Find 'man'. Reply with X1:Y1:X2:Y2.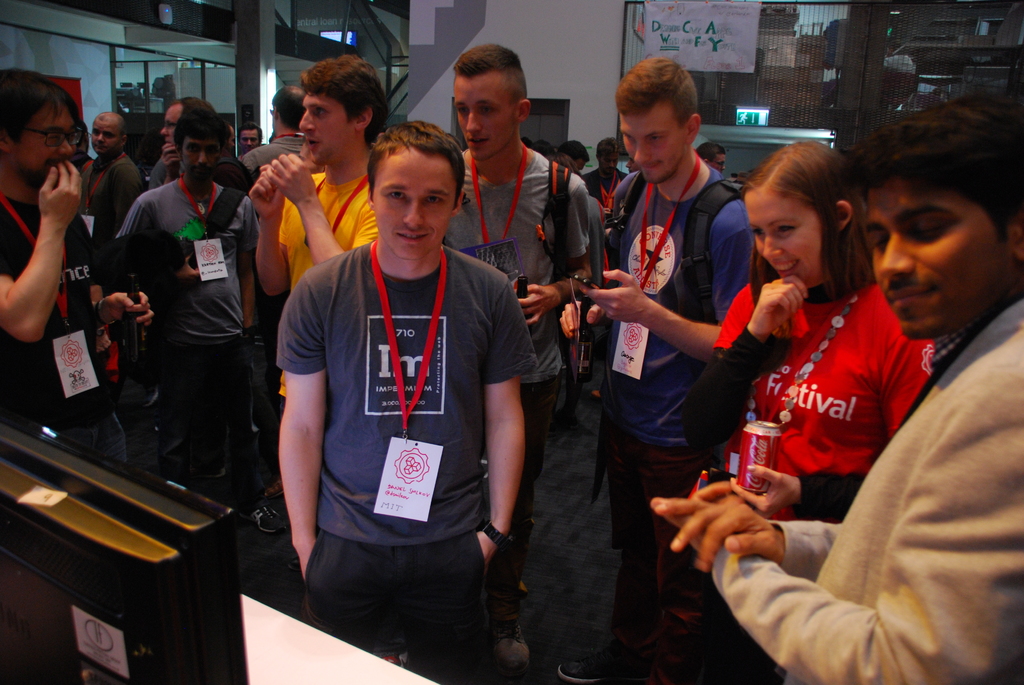
251:56:380:476.
